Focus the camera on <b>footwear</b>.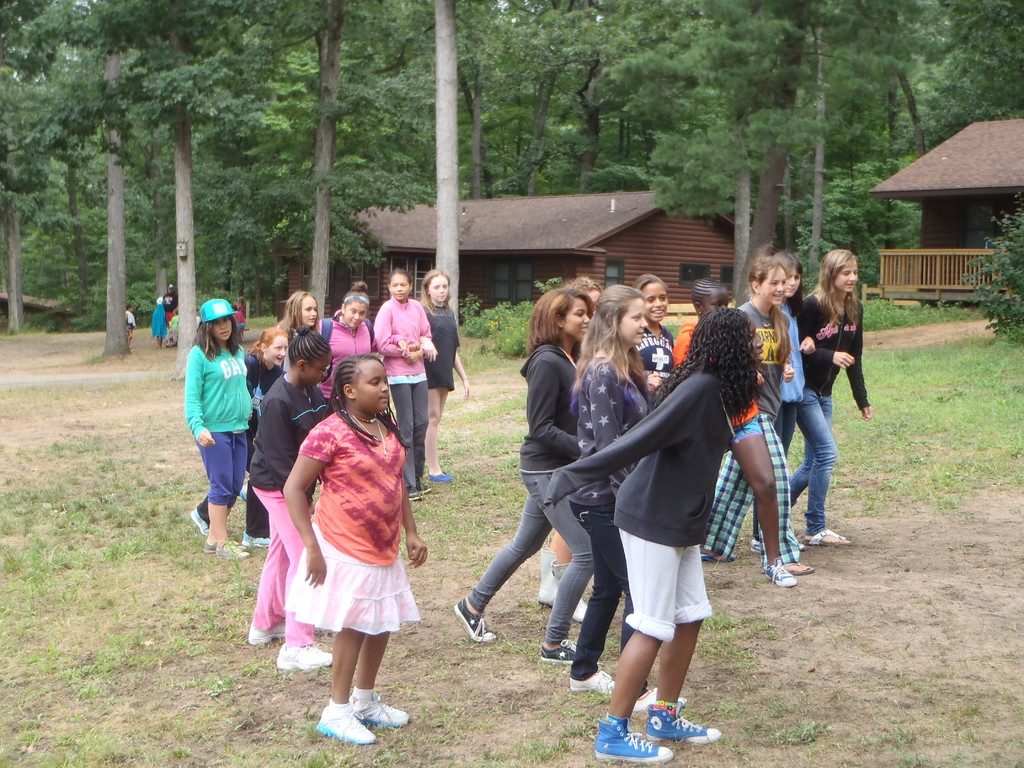
Focus region: x1=429, y1=472, x2=451, y2=483.
